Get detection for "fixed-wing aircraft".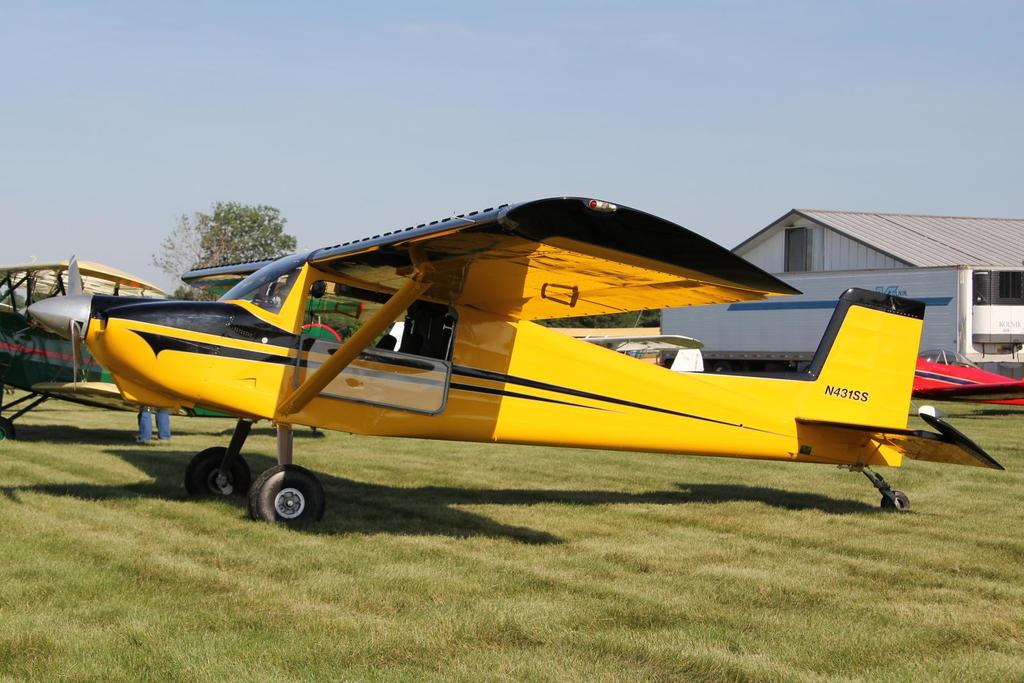
Detection: (left=908, top=340, right=1023, bottom=405).
